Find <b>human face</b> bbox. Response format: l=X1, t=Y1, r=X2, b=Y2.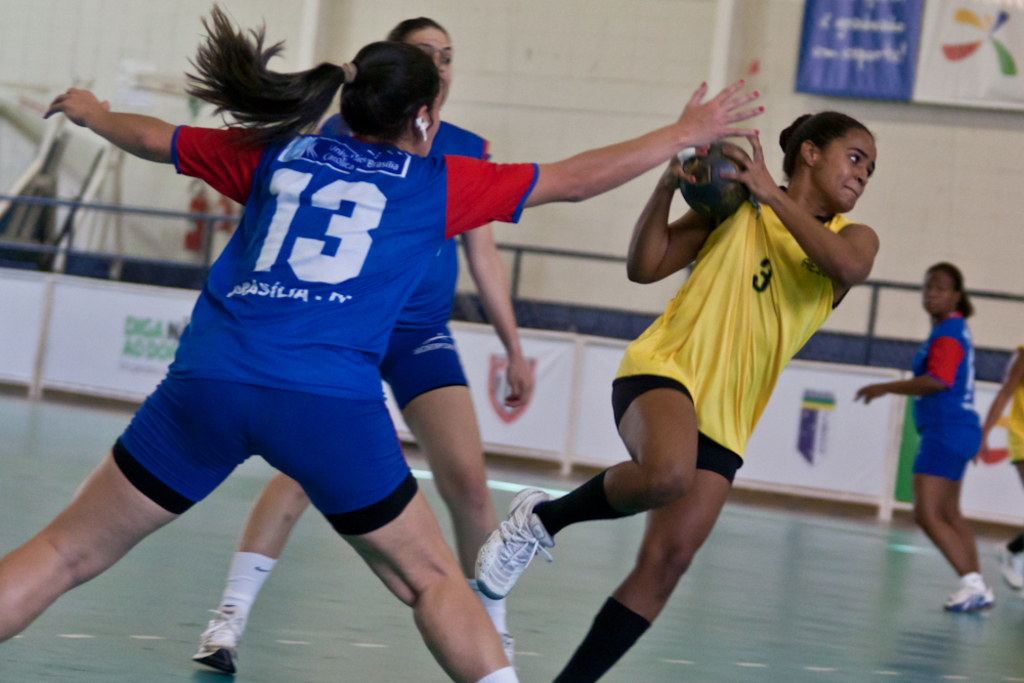
l=922, t=271, r=956, b=314.
